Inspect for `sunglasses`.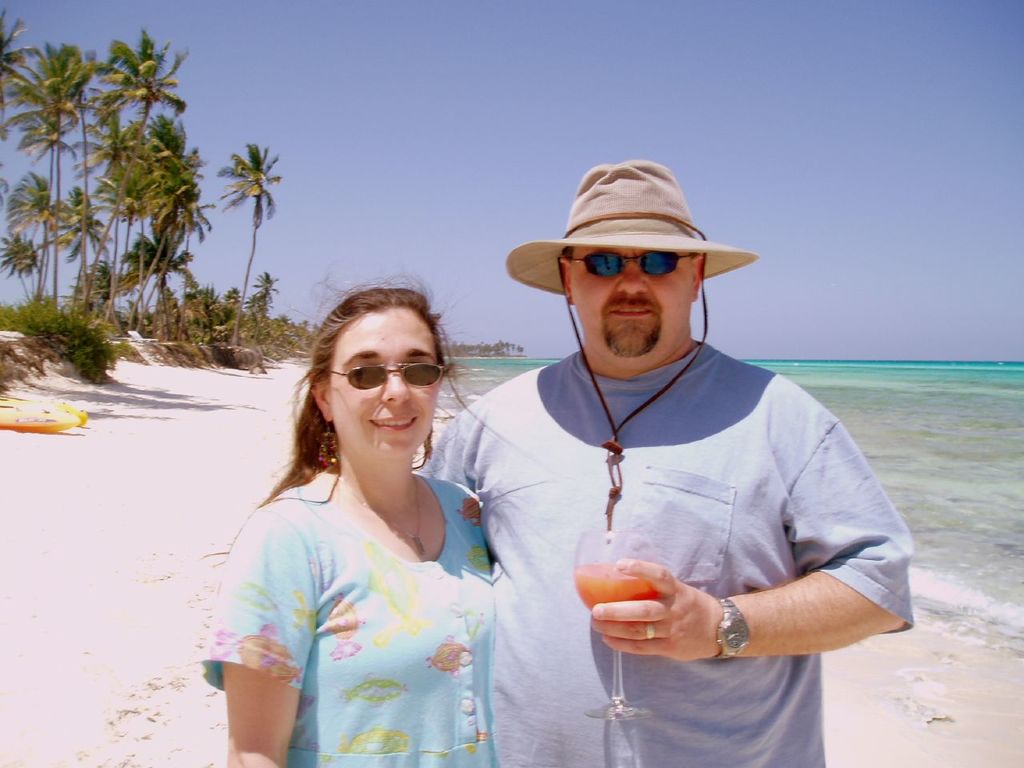
Inspection: box=[324, 359, 457, 395].
